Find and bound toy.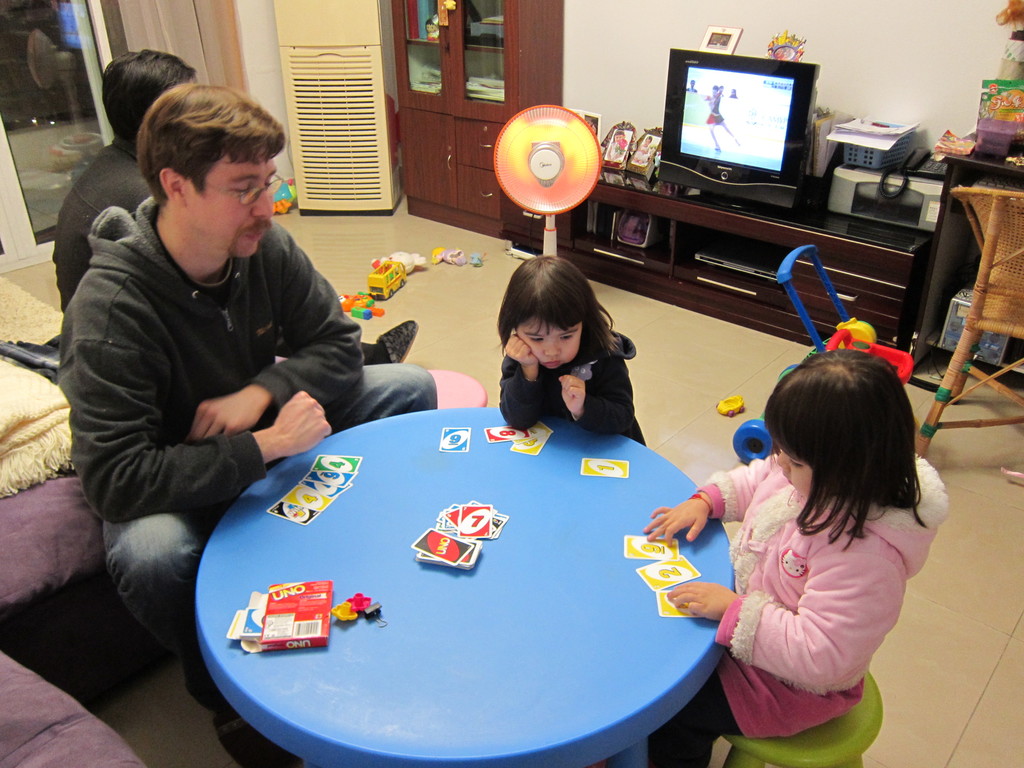
Bound: x1=369 y1=305 x2=384 y2=316.
